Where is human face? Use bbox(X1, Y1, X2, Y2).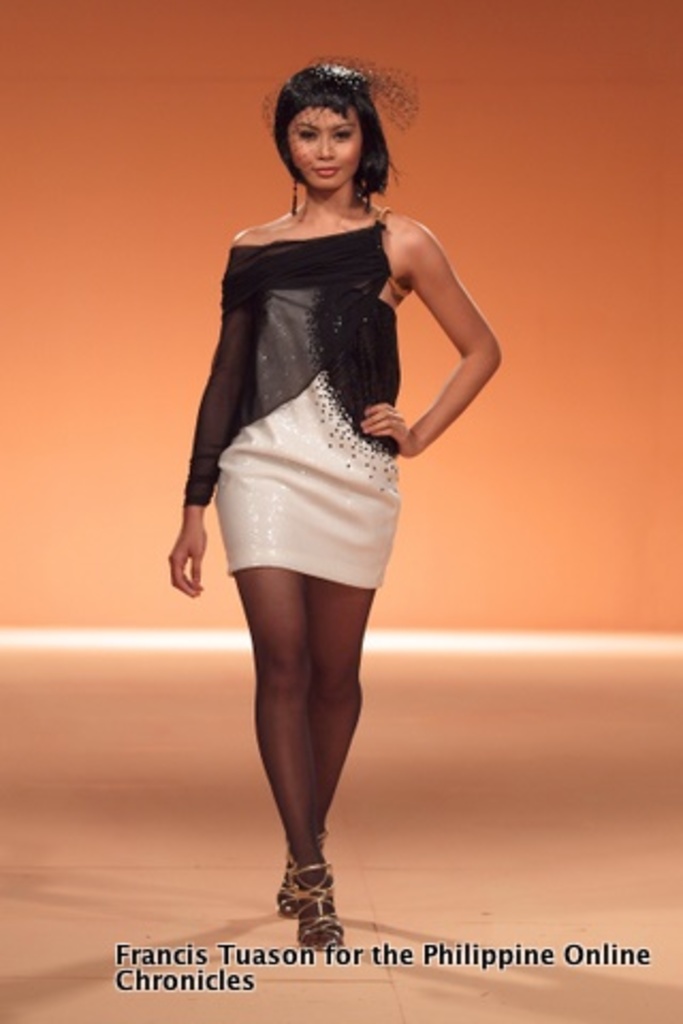
bbox(282, 102, 365, 192).
